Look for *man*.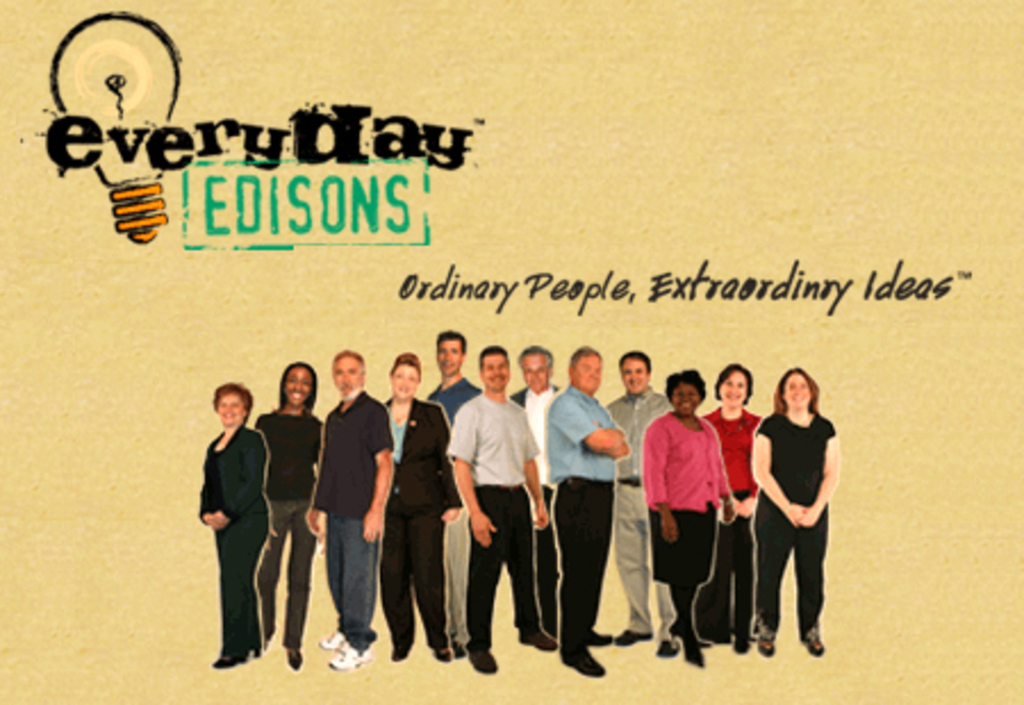
Found: <region>603, 352, 678, 657</region>.
